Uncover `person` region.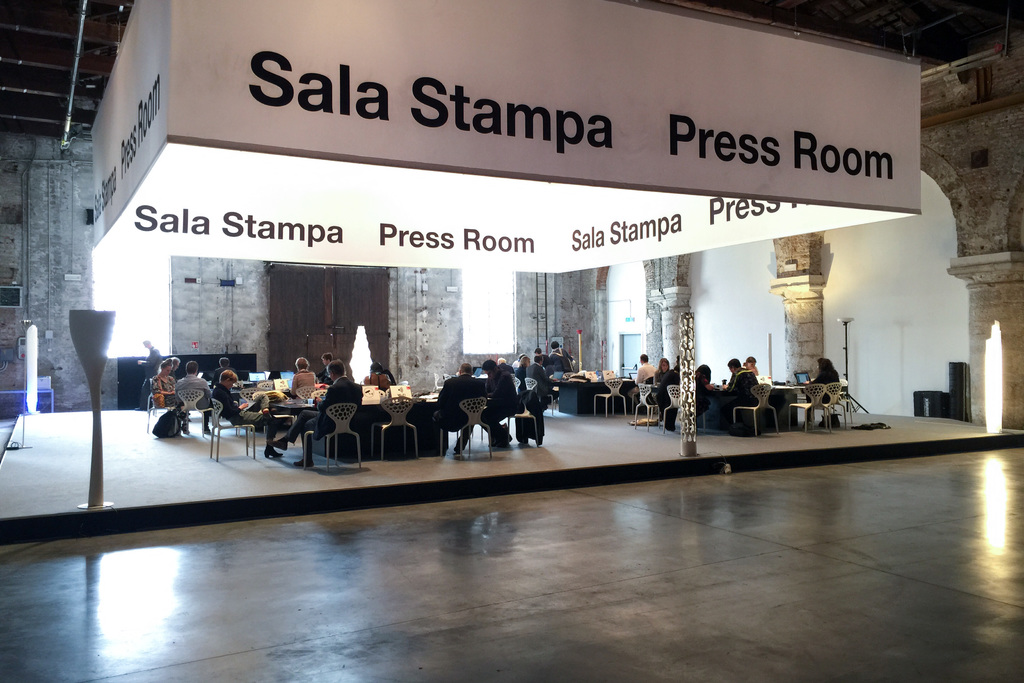
Uncovered: 658:362:681:429.
